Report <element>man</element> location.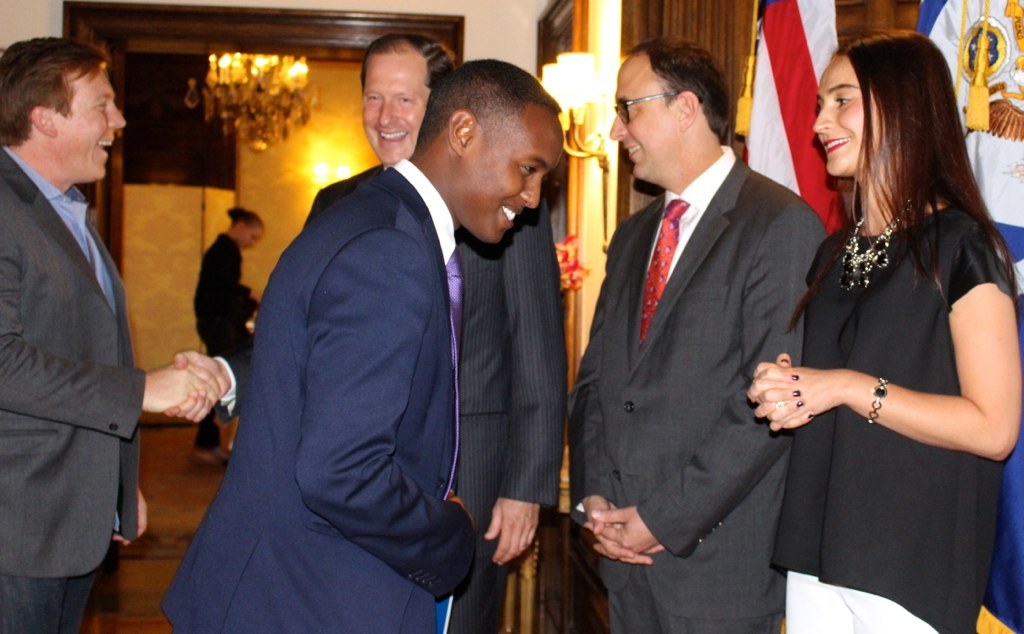
Report: left=357, top=24, right=577, bottom=633.
